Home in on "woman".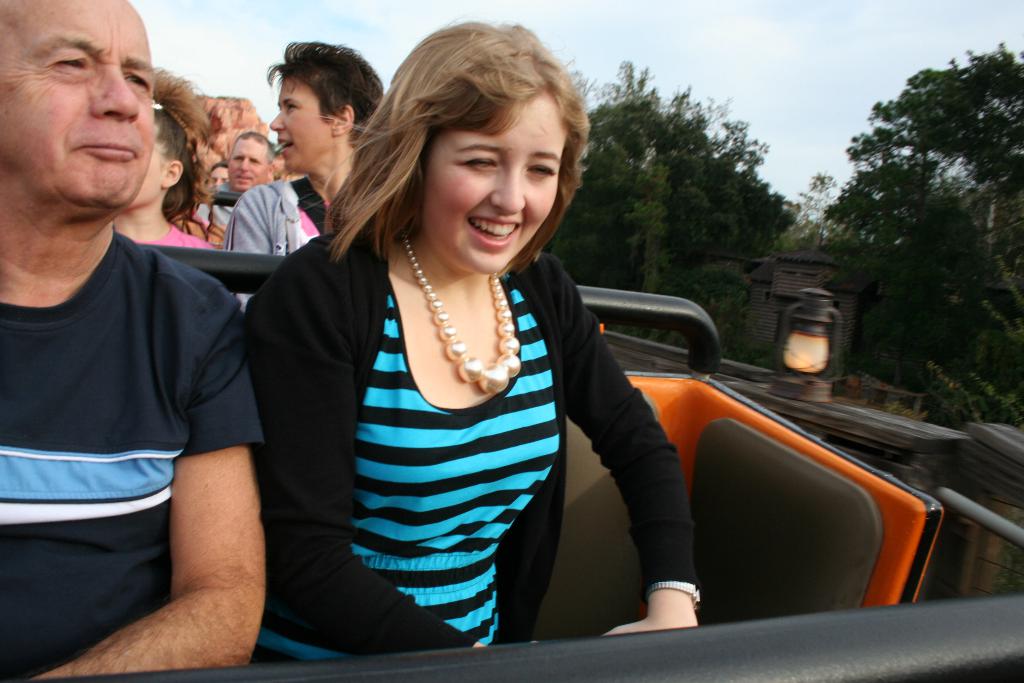
Homed in at detection(219, 40, 384, 315).
